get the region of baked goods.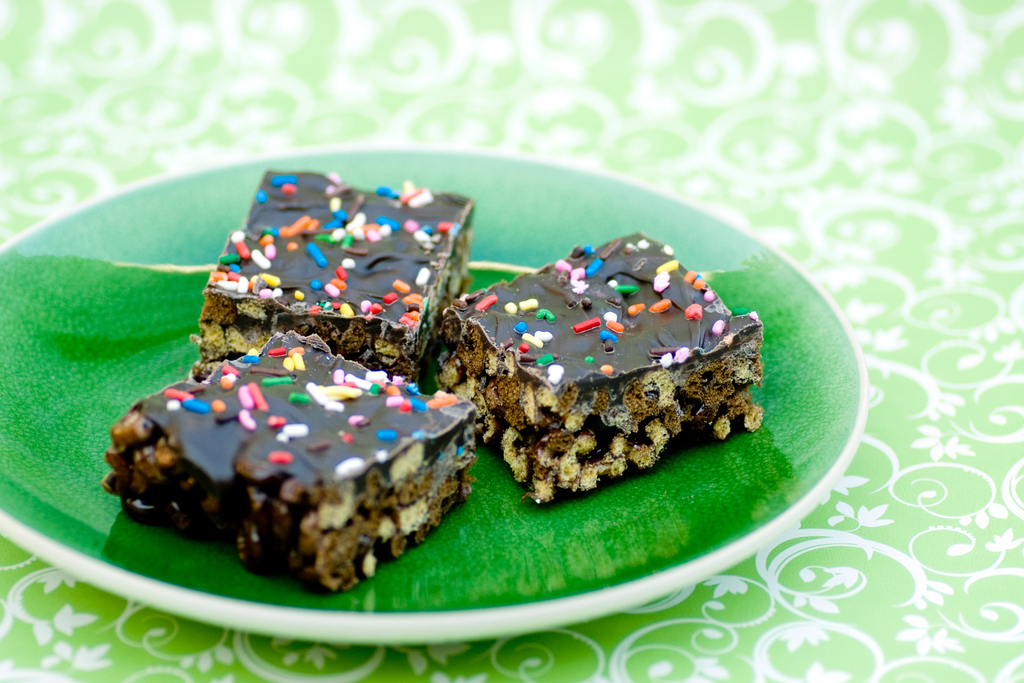
bbox=(182, 161, 477, 388).
